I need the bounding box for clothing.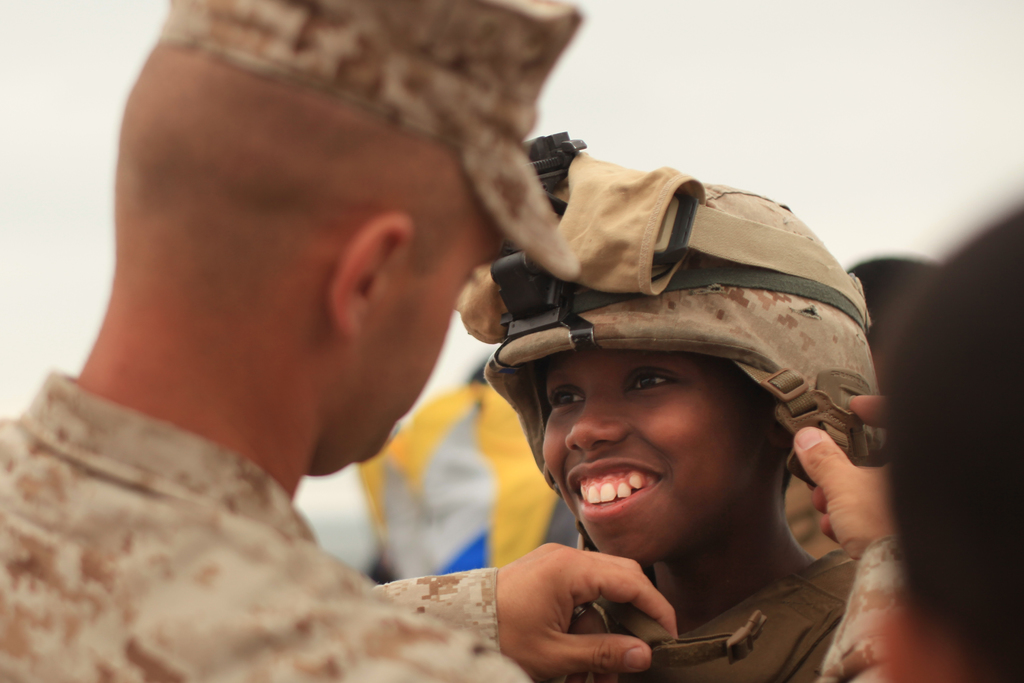
Here it is: x1=0, y1=329, x2=451, y2=670.
